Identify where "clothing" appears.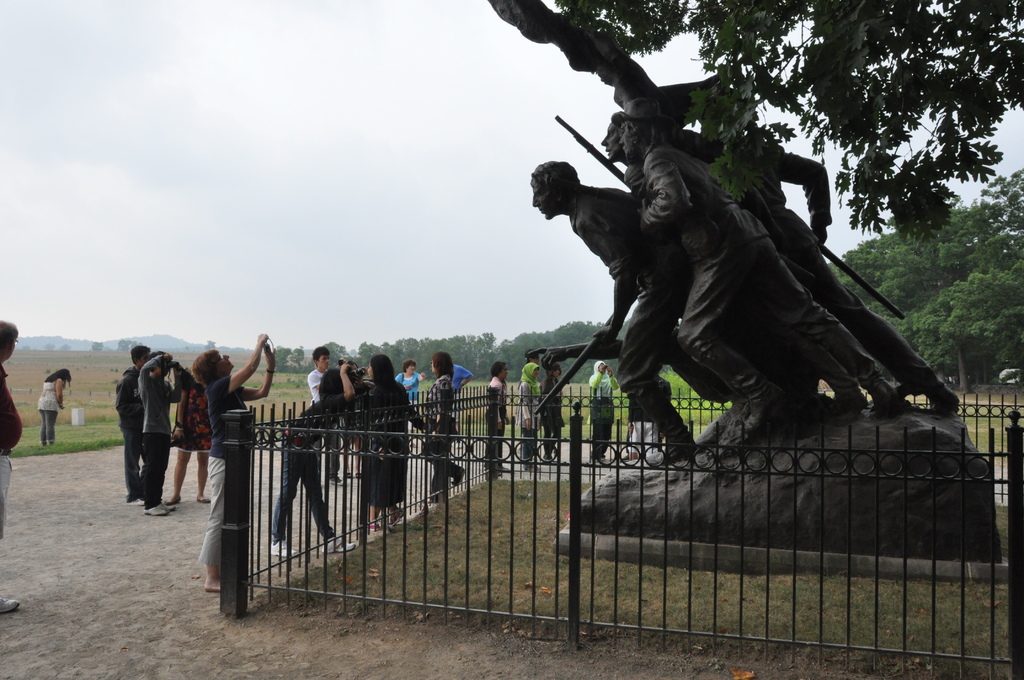
Appears at detection(173, 383, 211, 455).
